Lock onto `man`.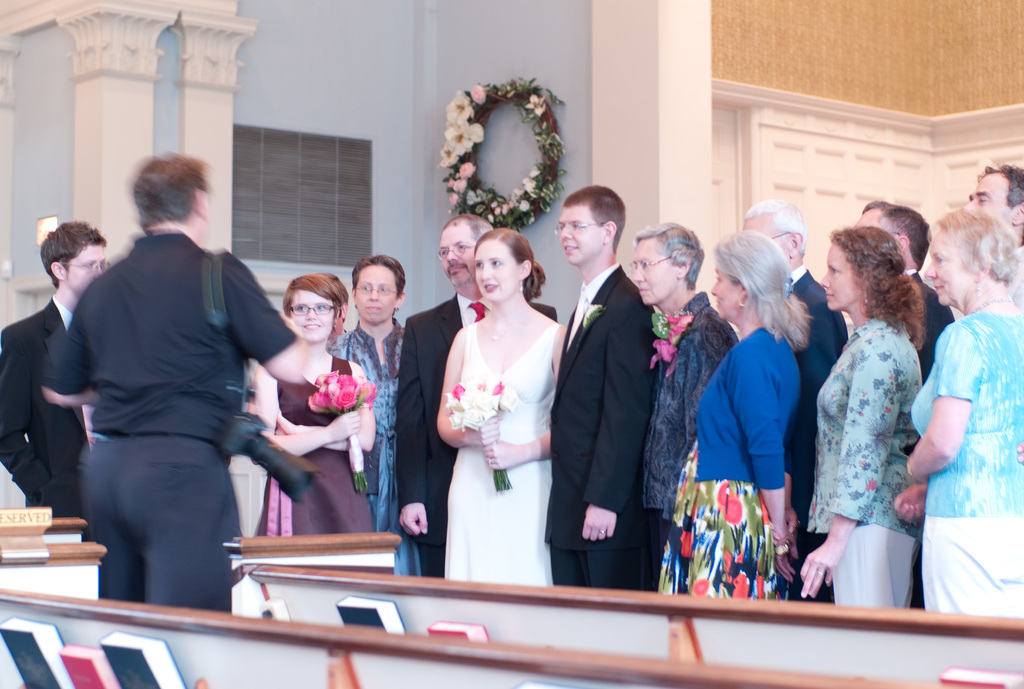
Locked: [961, 163, 1023, 326].
